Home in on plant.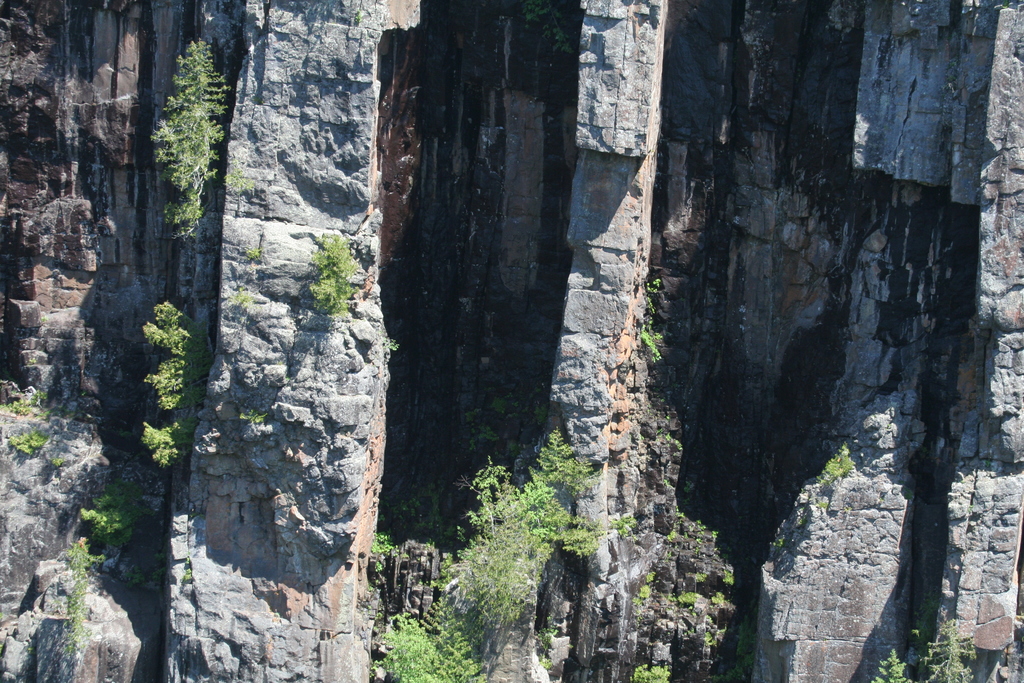
Homed in at bbox=[153, 34, 236, 243].
